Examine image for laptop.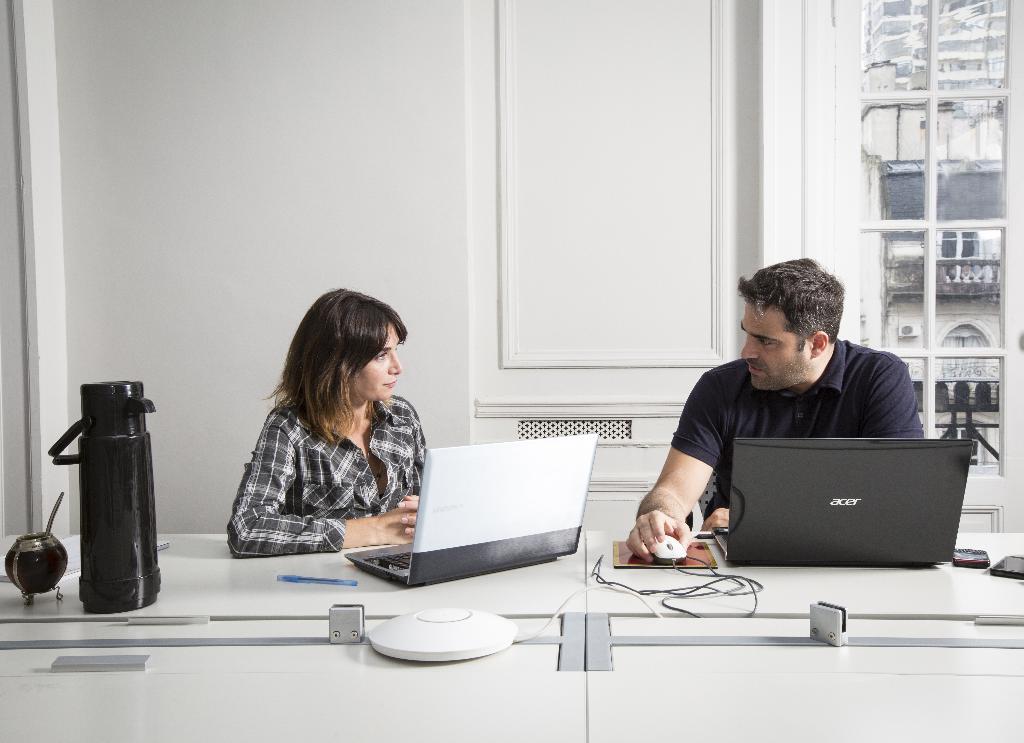
Examination result: locate(341, 435, 601, 589).
